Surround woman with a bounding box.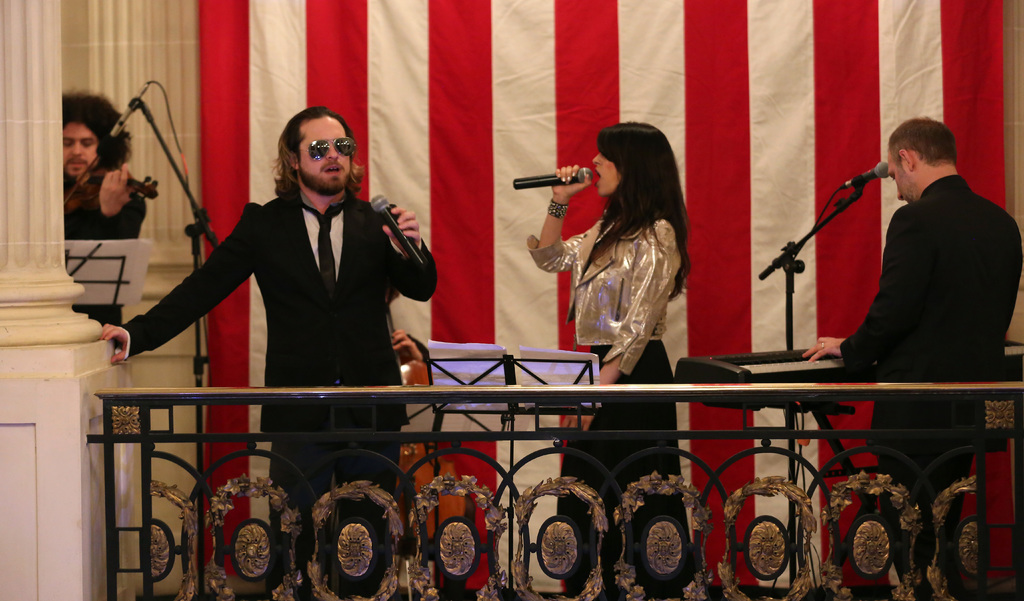
locate(525, 131, 680, 582).
